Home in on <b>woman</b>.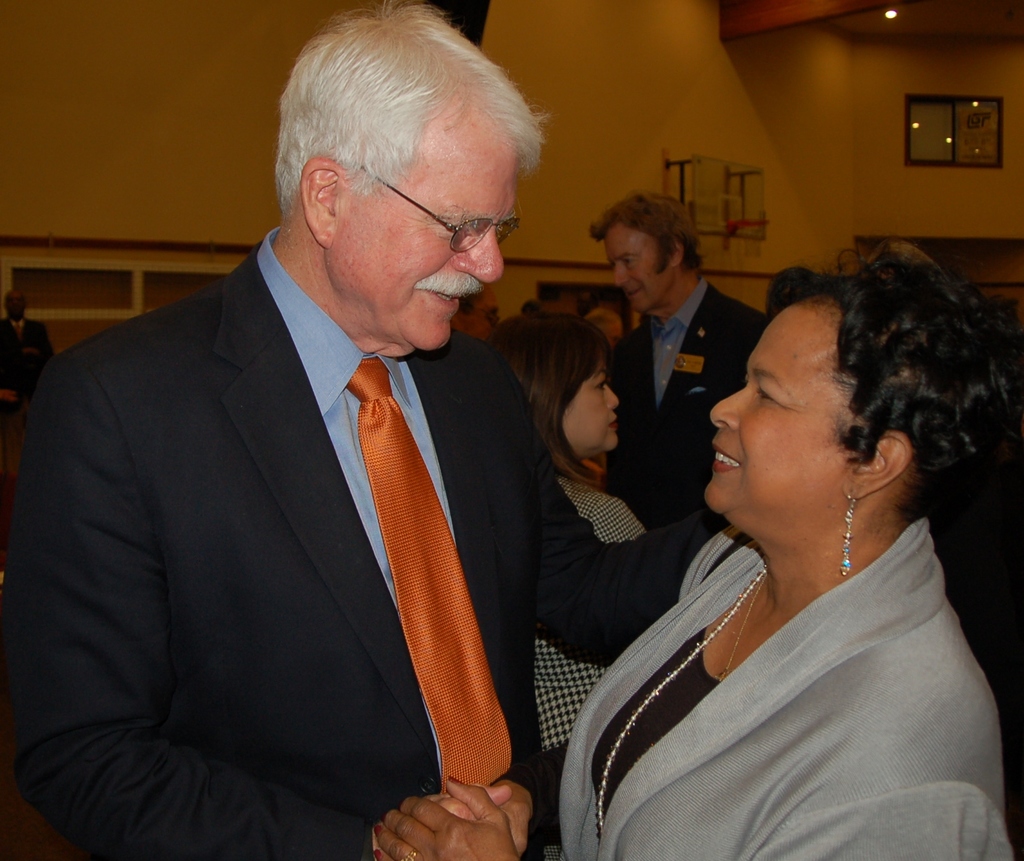
Homed in at left=497, top=310, right=687, bottom=860.
